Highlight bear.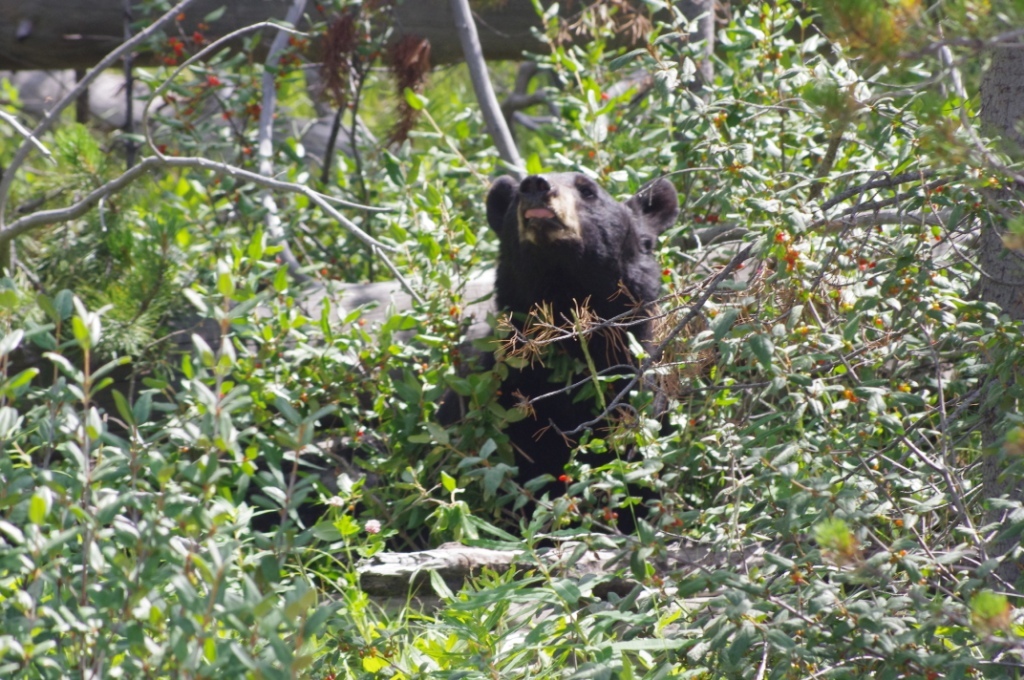
Highlighted region: 434/171/682/534.
